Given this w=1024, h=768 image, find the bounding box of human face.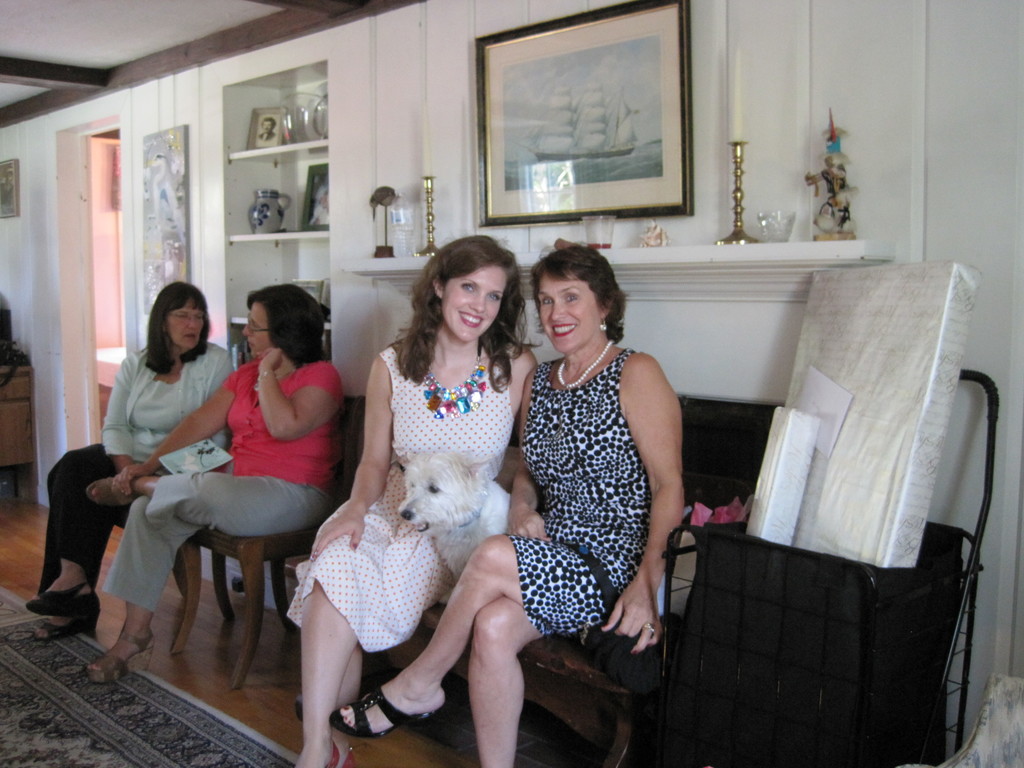
BBox(241, 303, 273, 360).
